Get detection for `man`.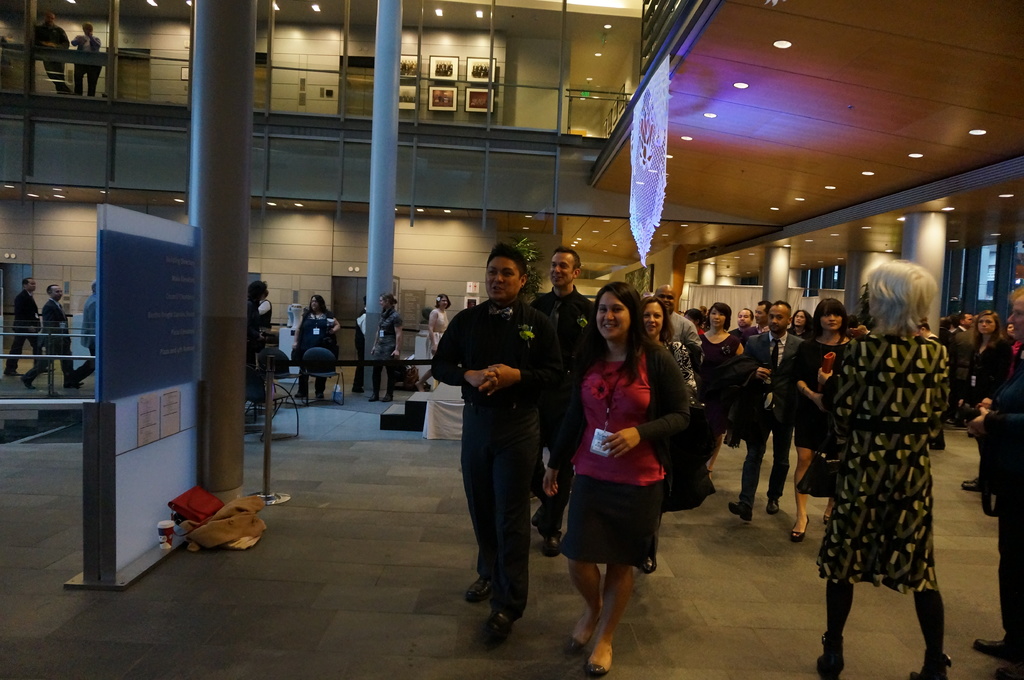
Detection: 60:271:101:392.
